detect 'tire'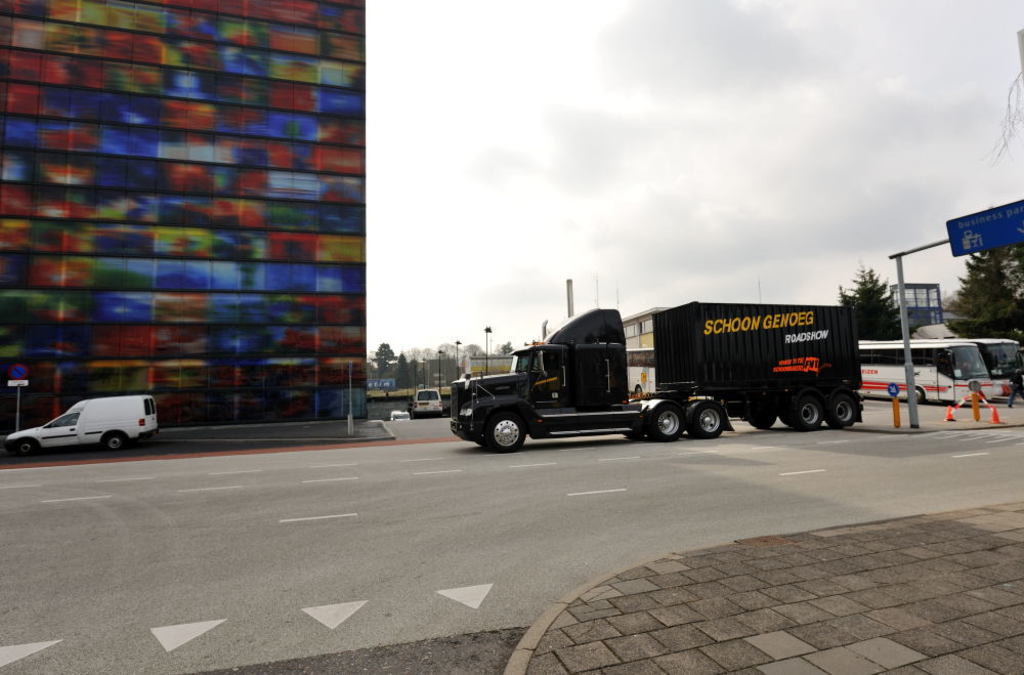
pyautogui.locateOnScreen(99, 429, 126, 455)
